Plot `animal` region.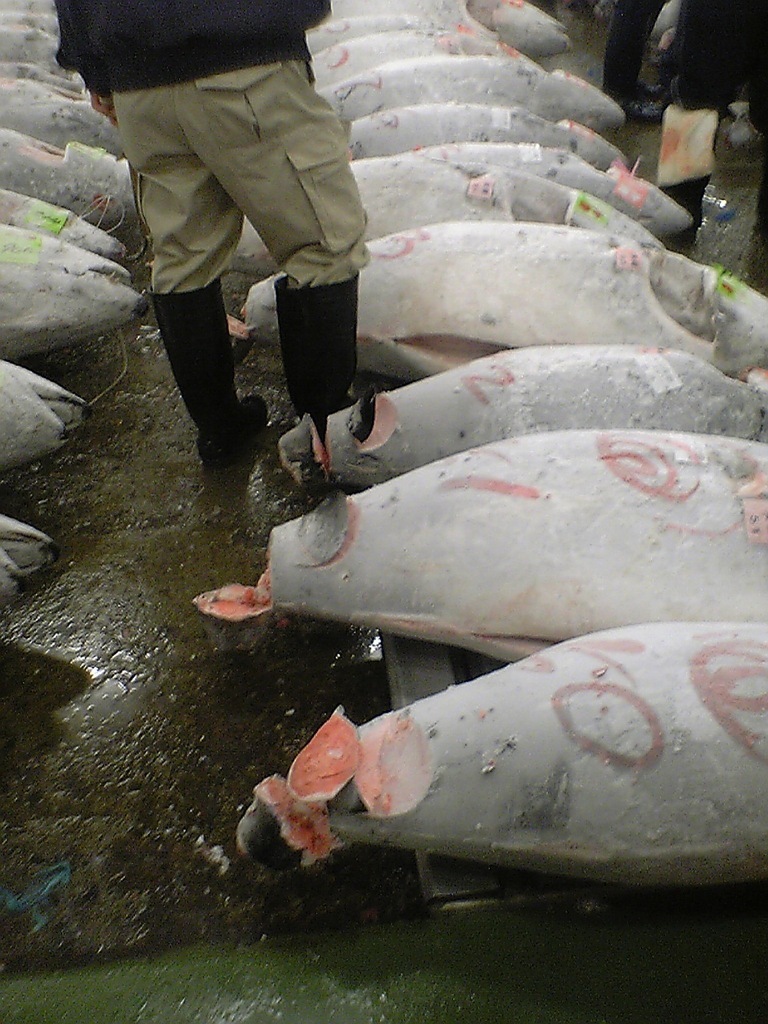
Plotted at {"left": 241, "top": 228, "right": 767, "bottom": 388}.
